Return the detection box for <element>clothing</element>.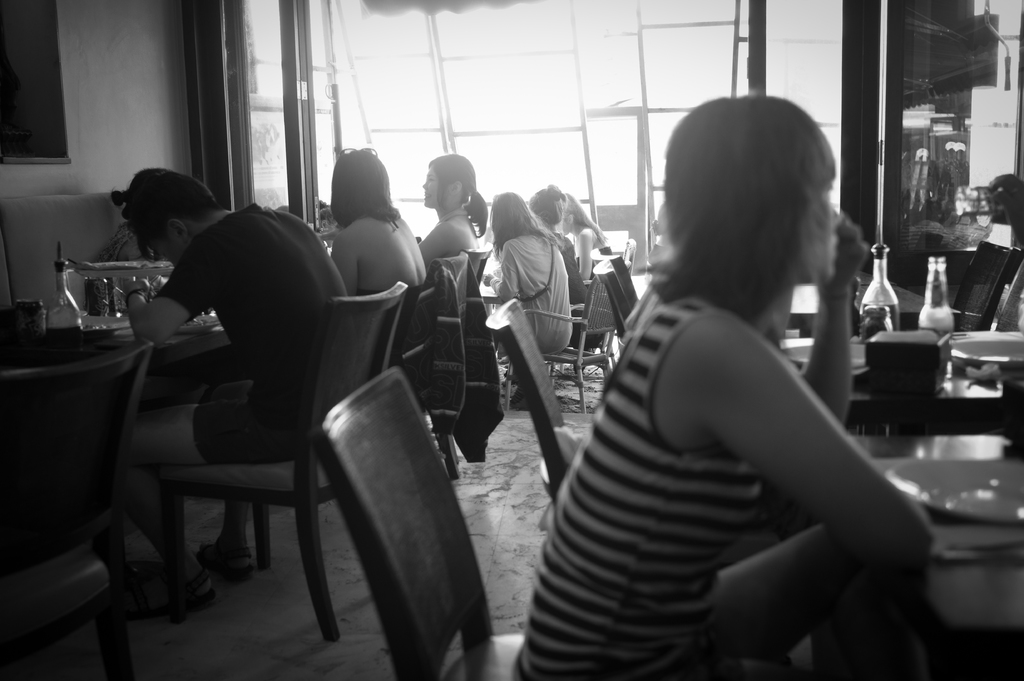
locate(493, 220, 576, 353).
